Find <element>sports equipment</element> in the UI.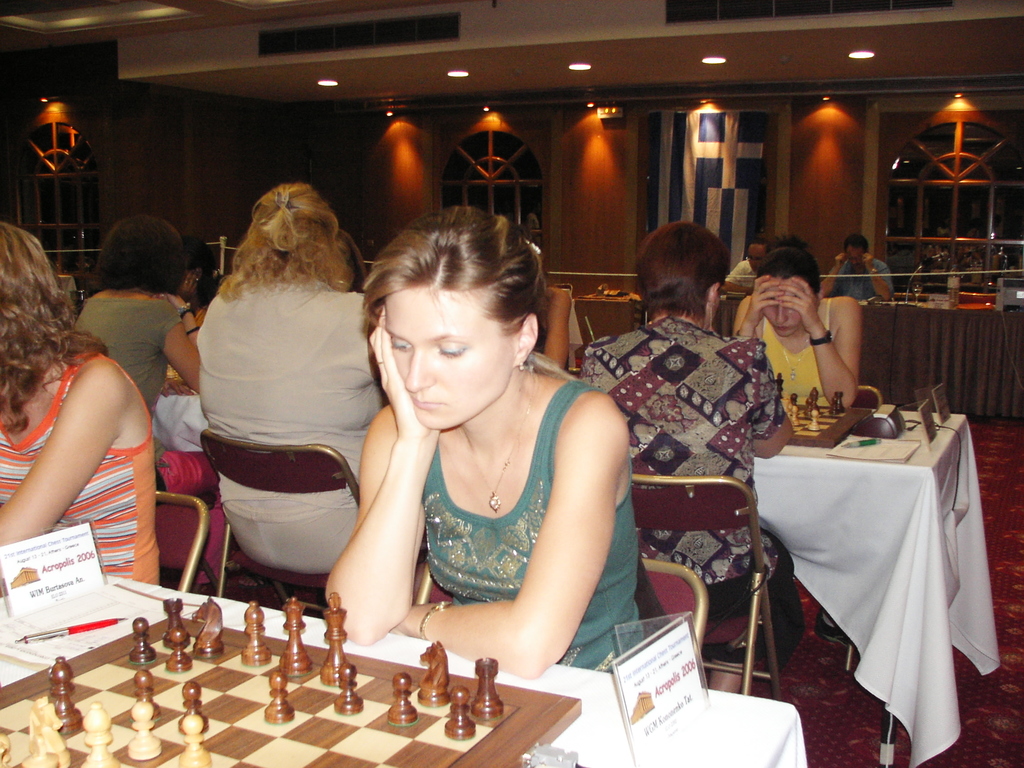
UI element at select_region(128, 669, 163, 726).
